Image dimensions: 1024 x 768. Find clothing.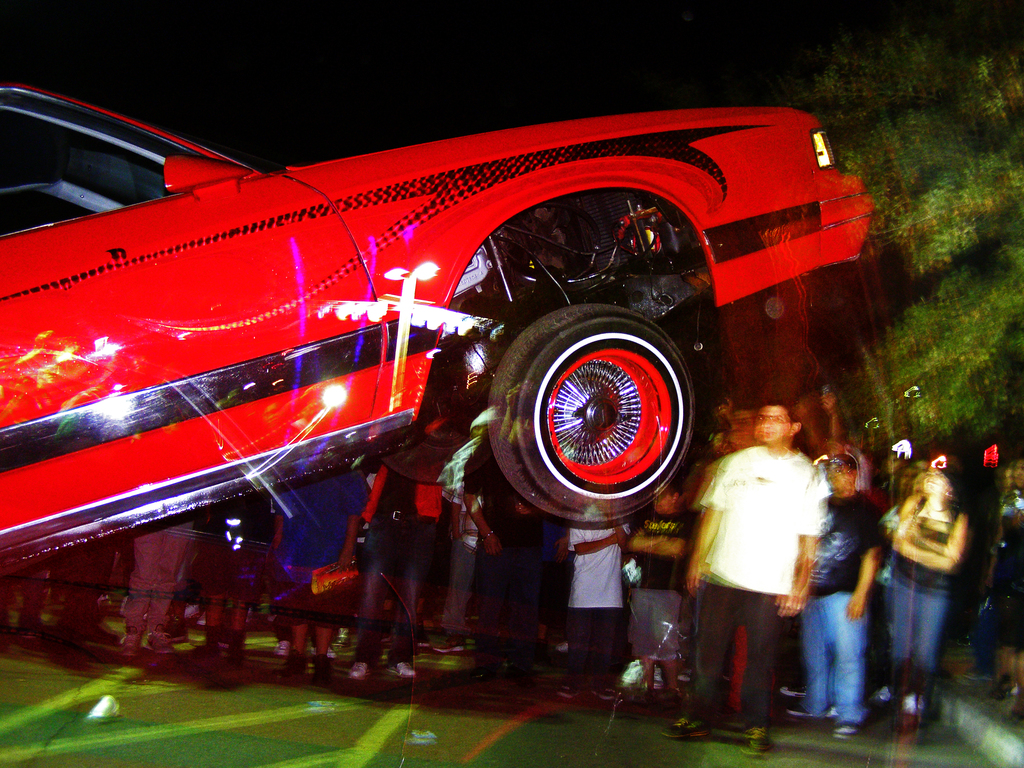
Rect(789, 486, 866, 724).
